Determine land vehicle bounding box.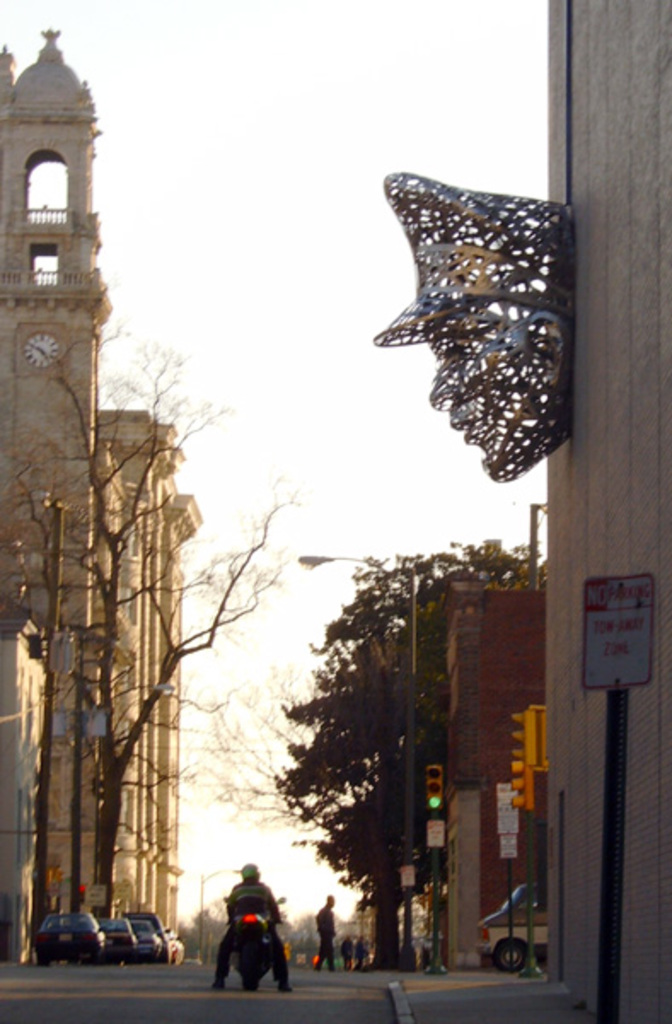
Determined: box(215, 852, 304, 1002).
